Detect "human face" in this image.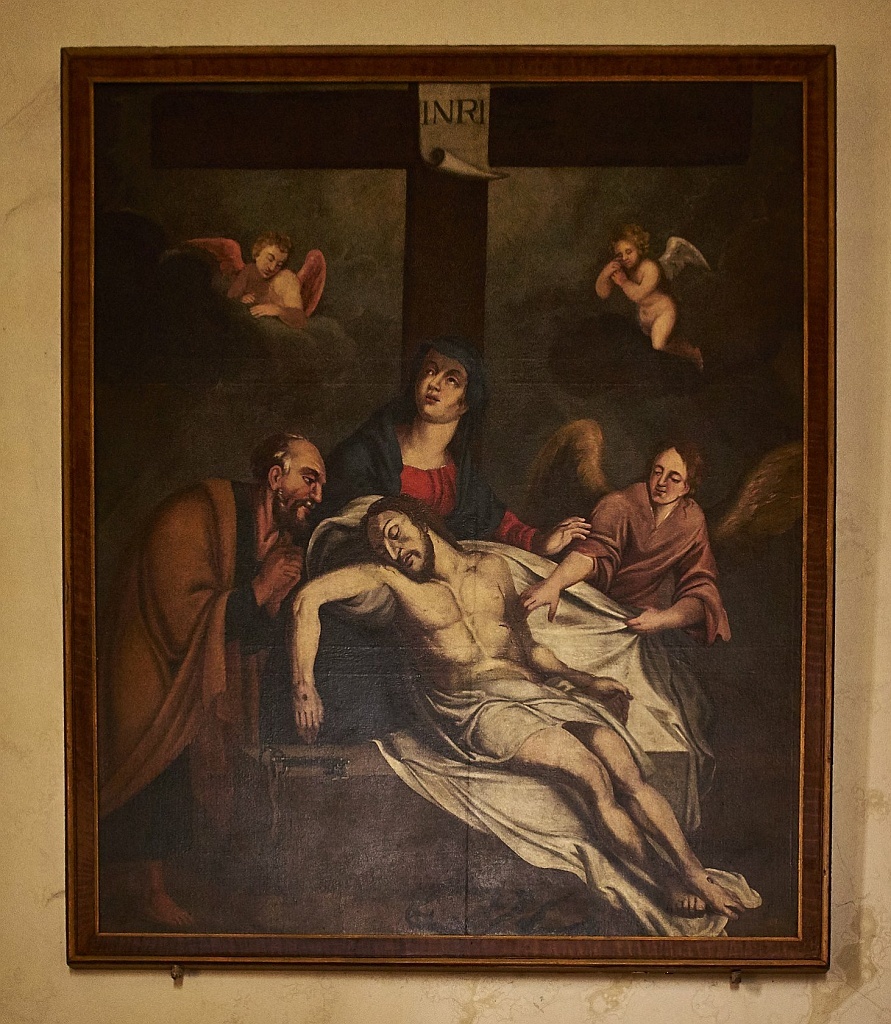
Detection: Rect(254, 241, 284, 280).
